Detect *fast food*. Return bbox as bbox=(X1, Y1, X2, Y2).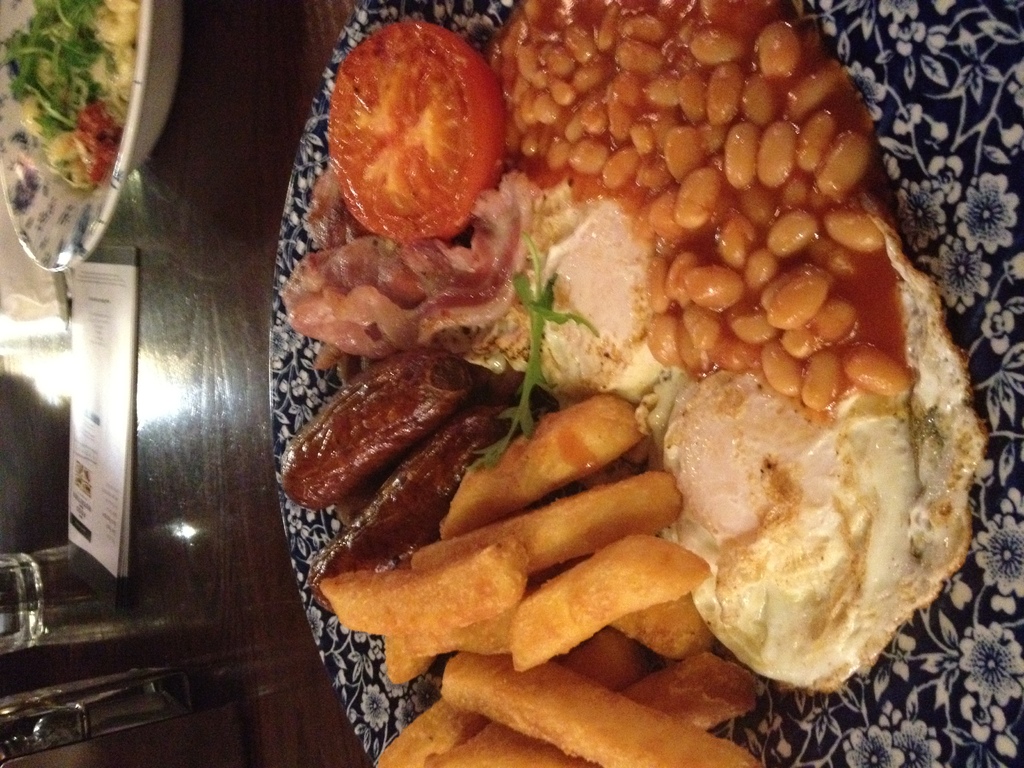
bbox=(273, 327, 542, 588).
